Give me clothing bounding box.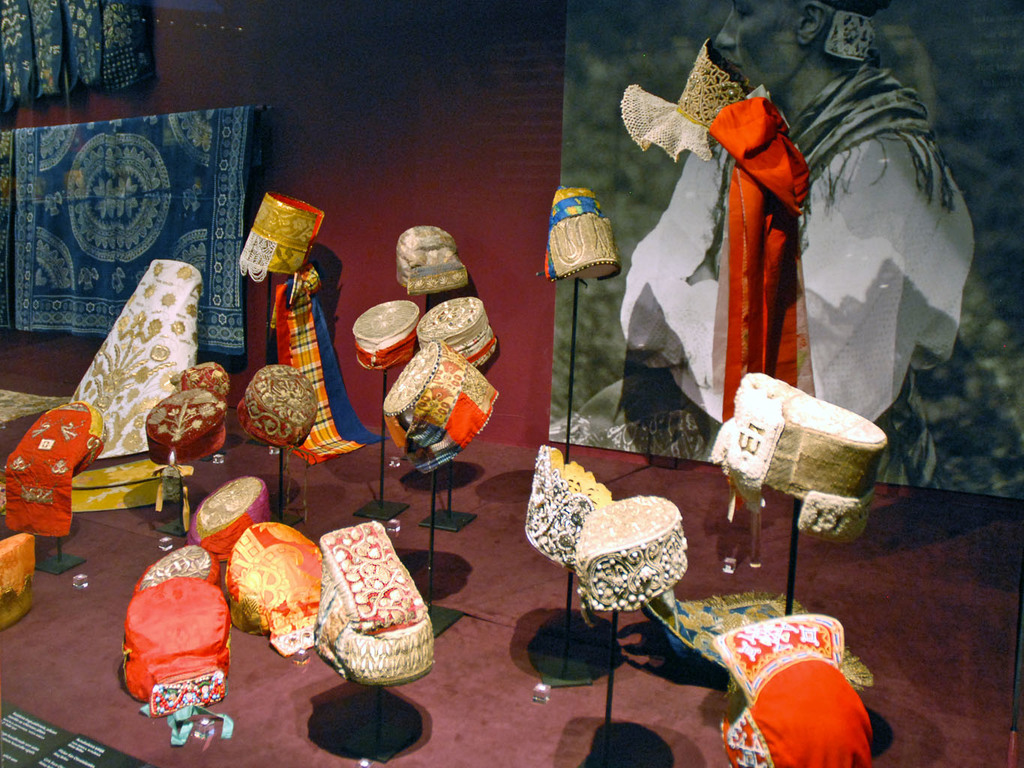
region(622, 32, 956, 476).
